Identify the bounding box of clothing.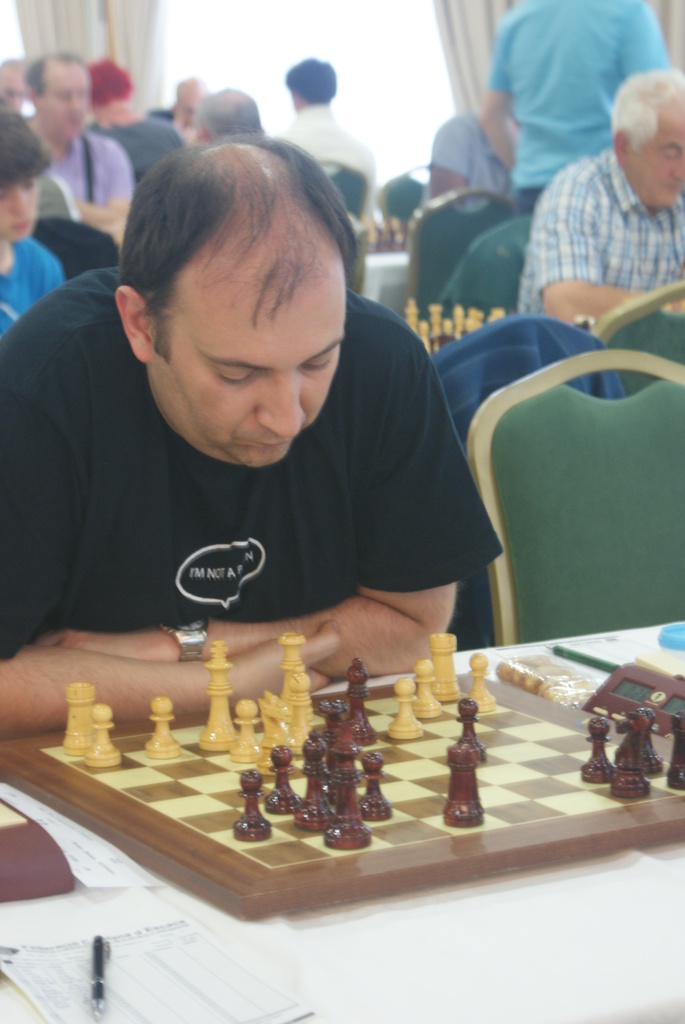
x1=12, y1=348, x2=553, y2=646.
